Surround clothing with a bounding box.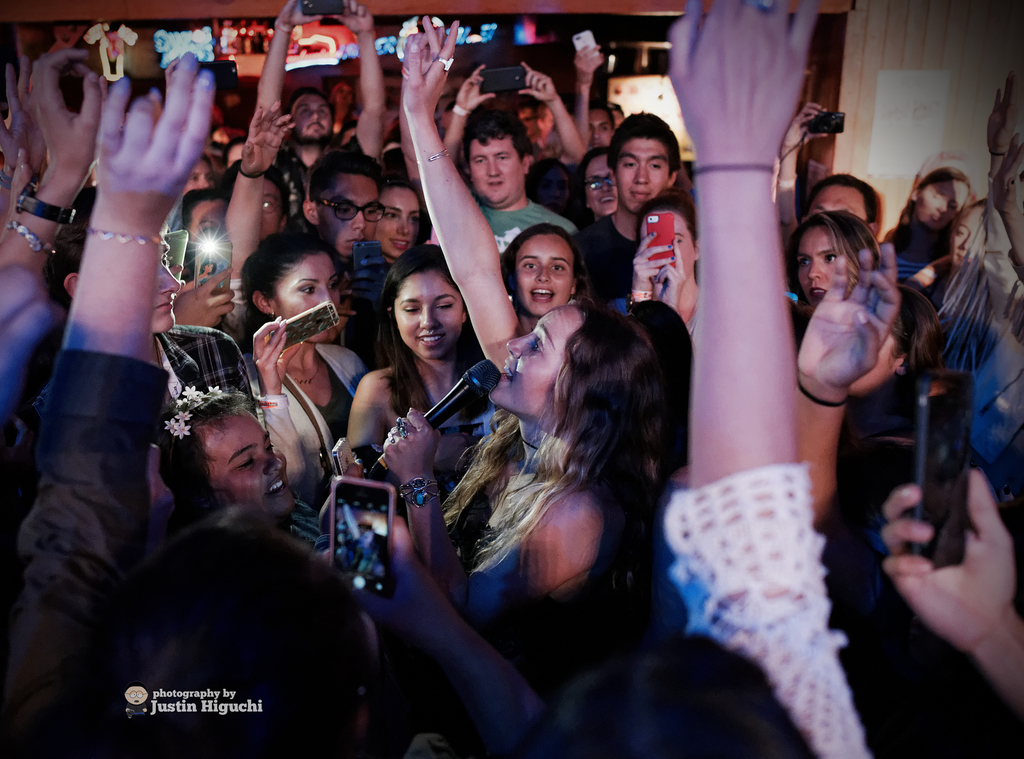
crop(675, 459, 872, 758).
